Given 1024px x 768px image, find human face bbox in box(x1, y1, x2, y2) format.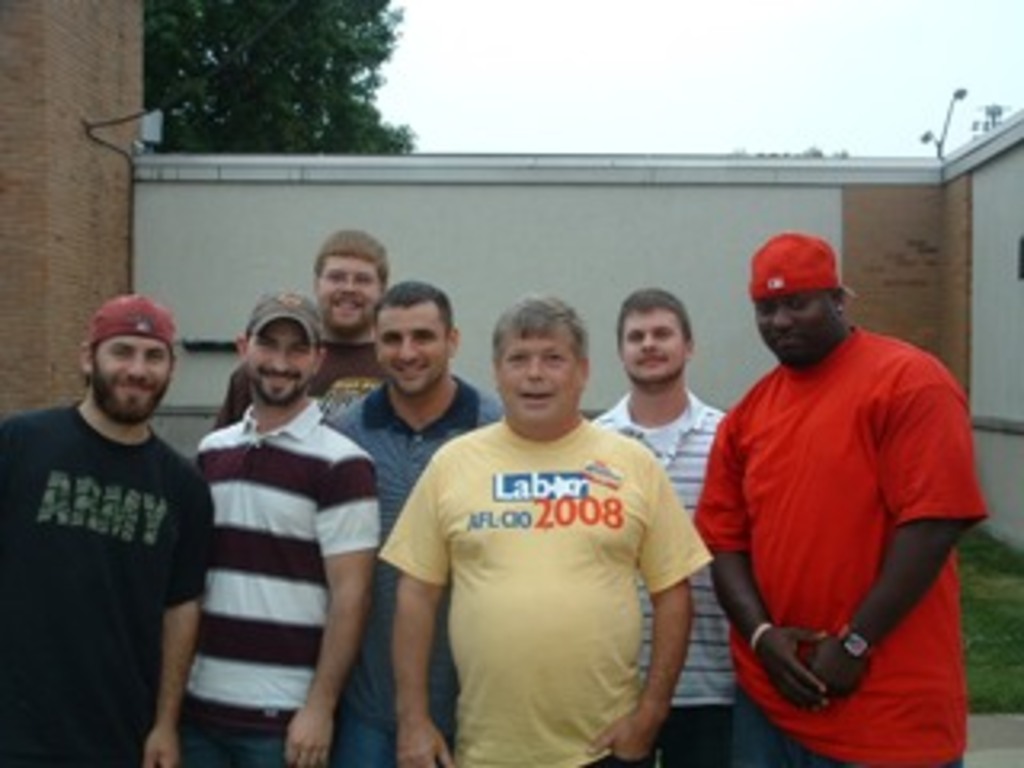
box(496, 330, 576, 422).
